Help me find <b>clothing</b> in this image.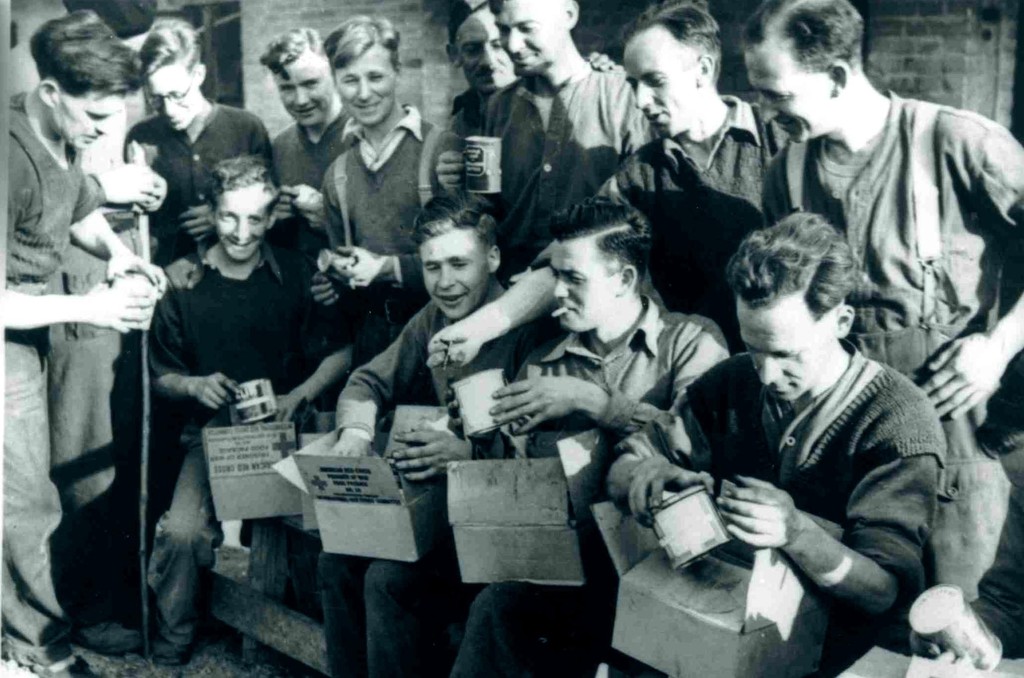
Found it: <region>51, 156, 145, 586</region>.
